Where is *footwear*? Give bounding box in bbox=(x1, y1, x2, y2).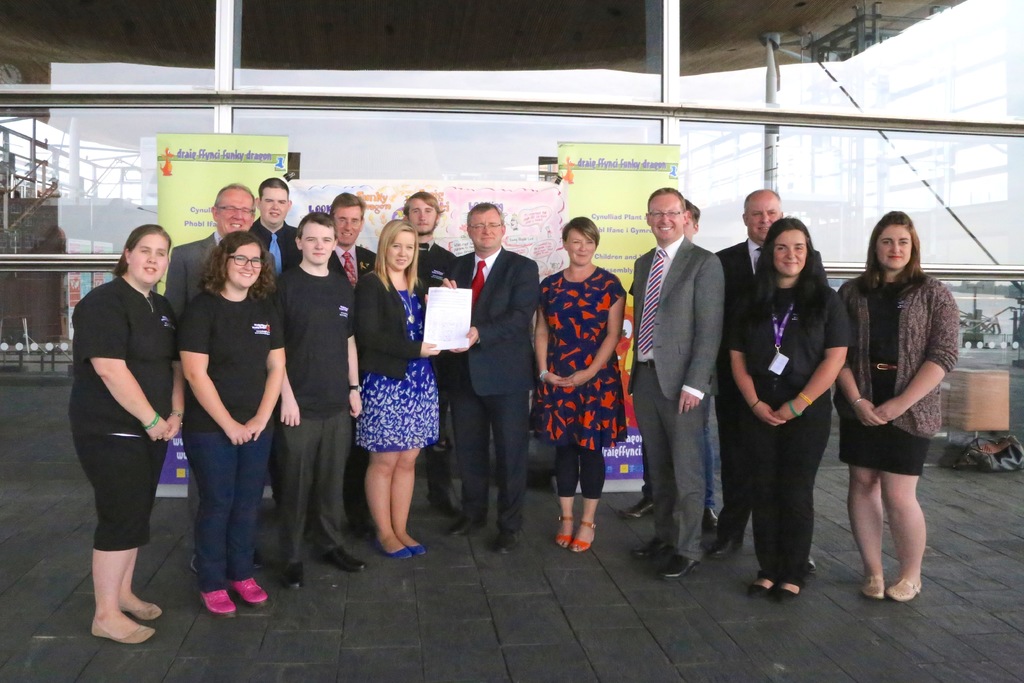
bbox=(279, 559, 299, 588).
